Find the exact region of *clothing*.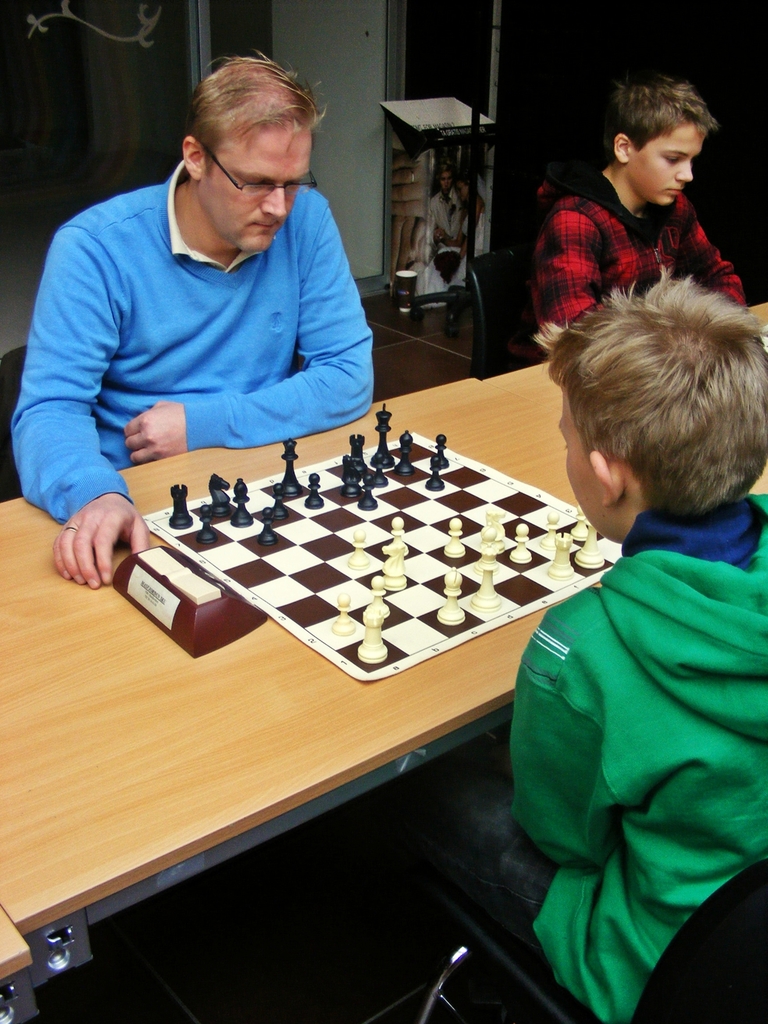
Exact region: bbox(4, 161, 379, 522).
